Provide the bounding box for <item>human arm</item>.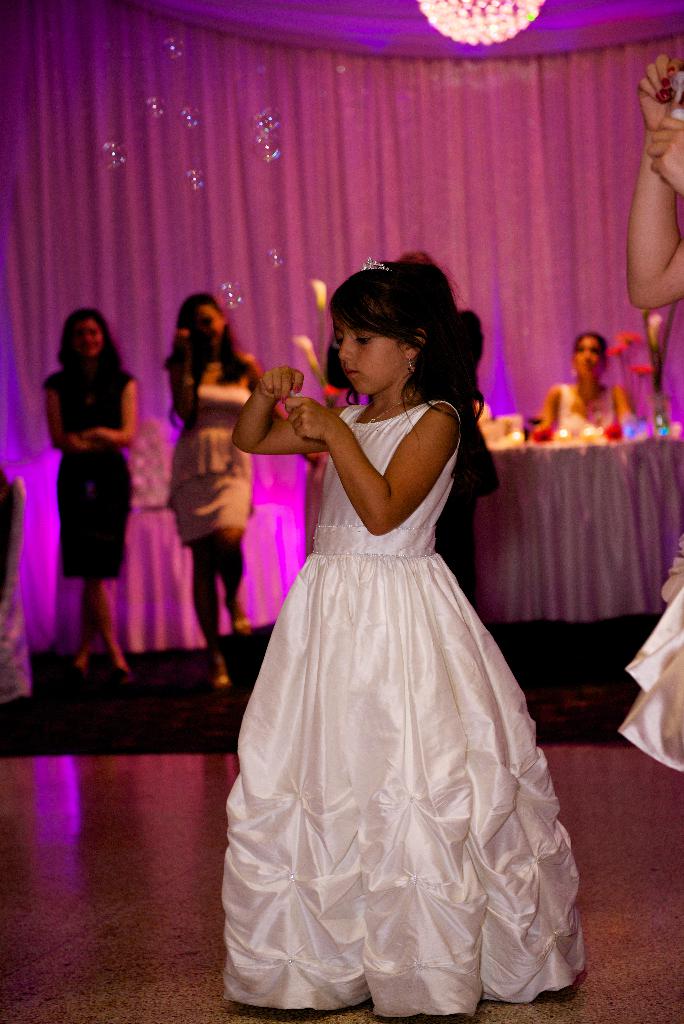
[x1=542, y1=386, x2=557, y2=428].
